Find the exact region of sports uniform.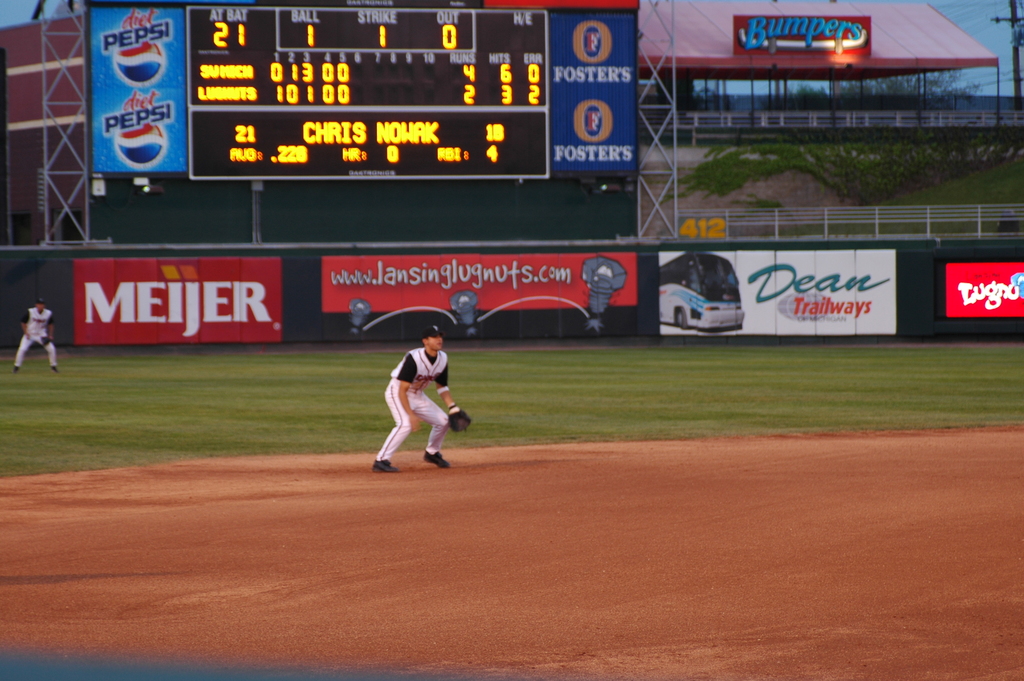
Exact region: <bbox>372, 331, 468, 471</bbox>.
